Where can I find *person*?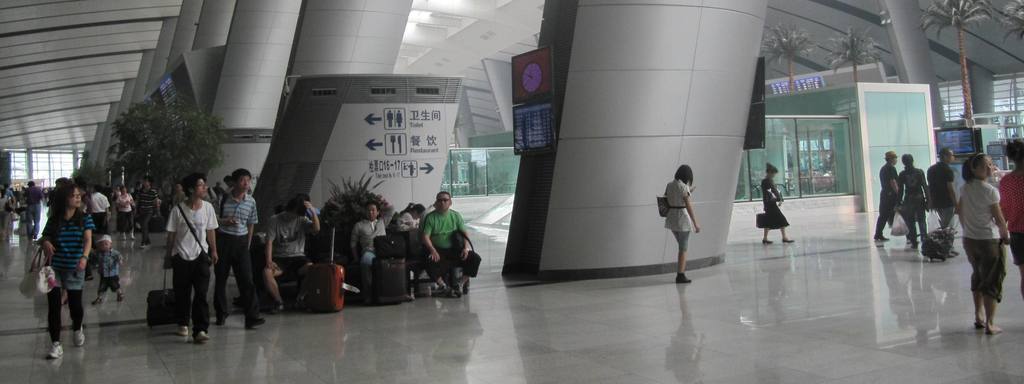
You can find it at 874:149:921:239.
